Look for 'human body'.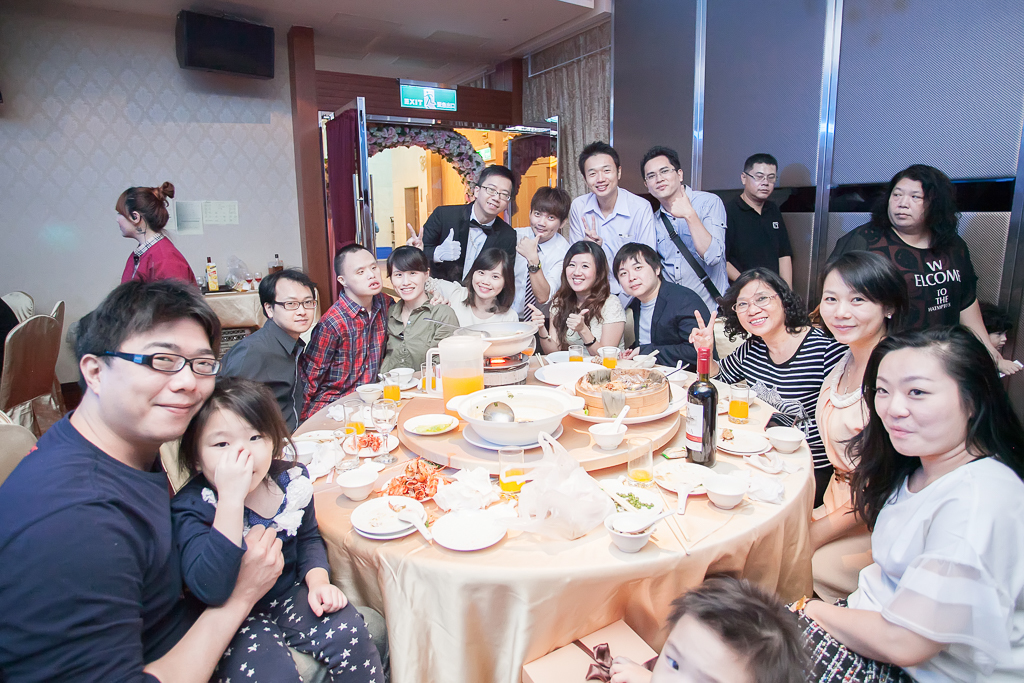
Found: box(725, 153, 795, 294).
